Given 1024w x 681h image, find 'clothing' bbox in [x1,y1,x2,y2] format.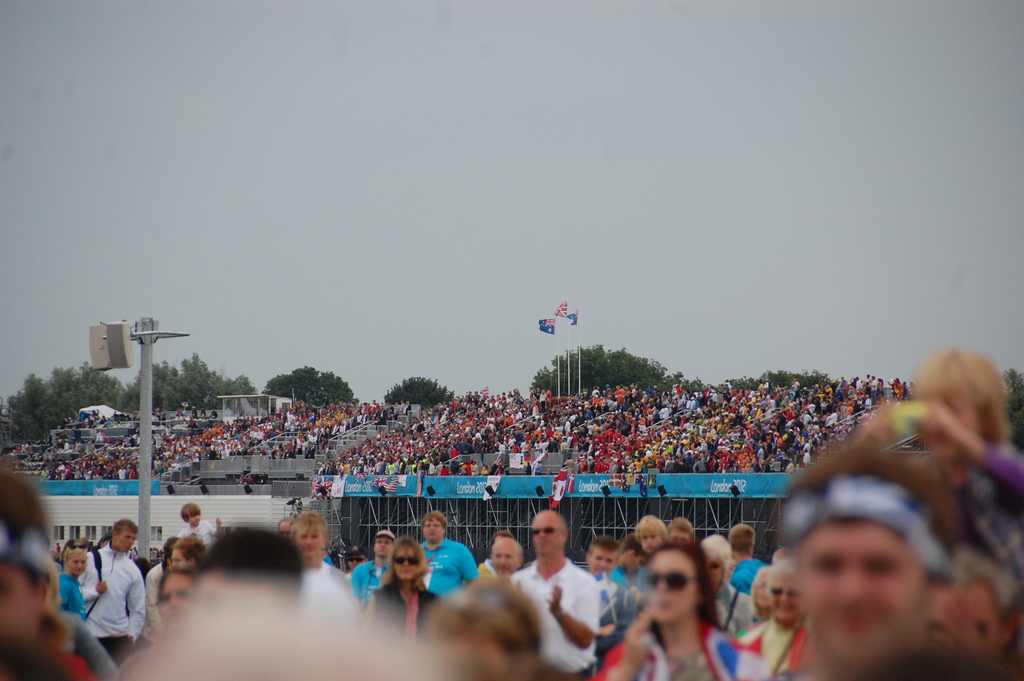
[419,537,477,595].
